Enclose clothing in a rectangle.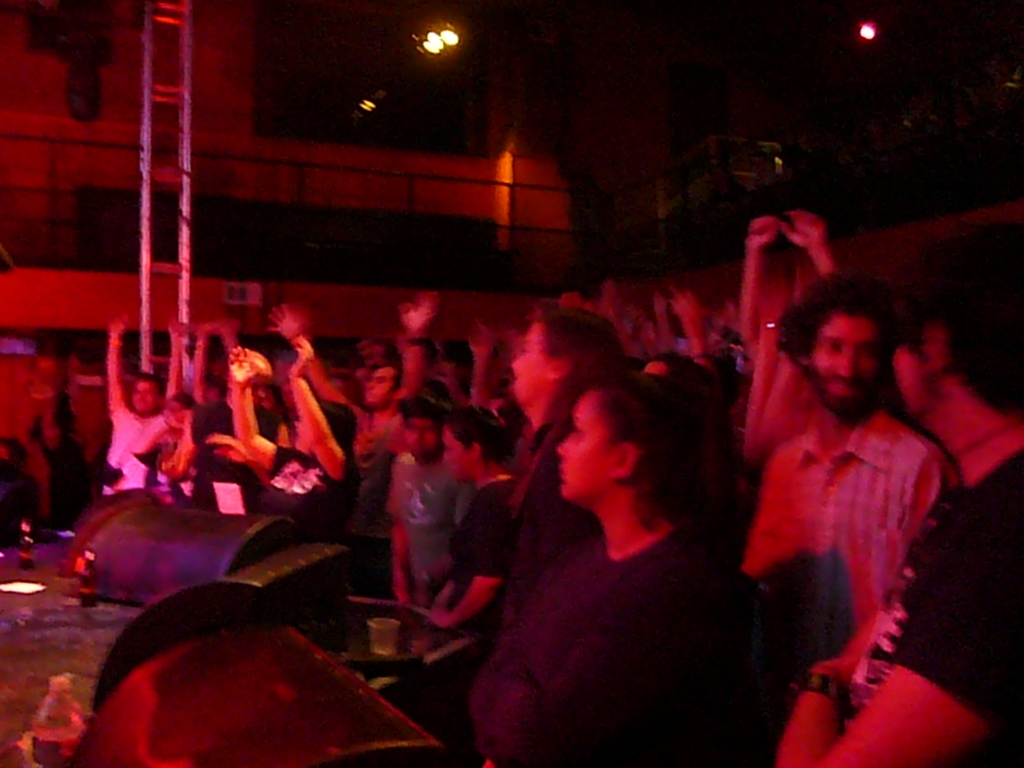
445:484:522:666.
